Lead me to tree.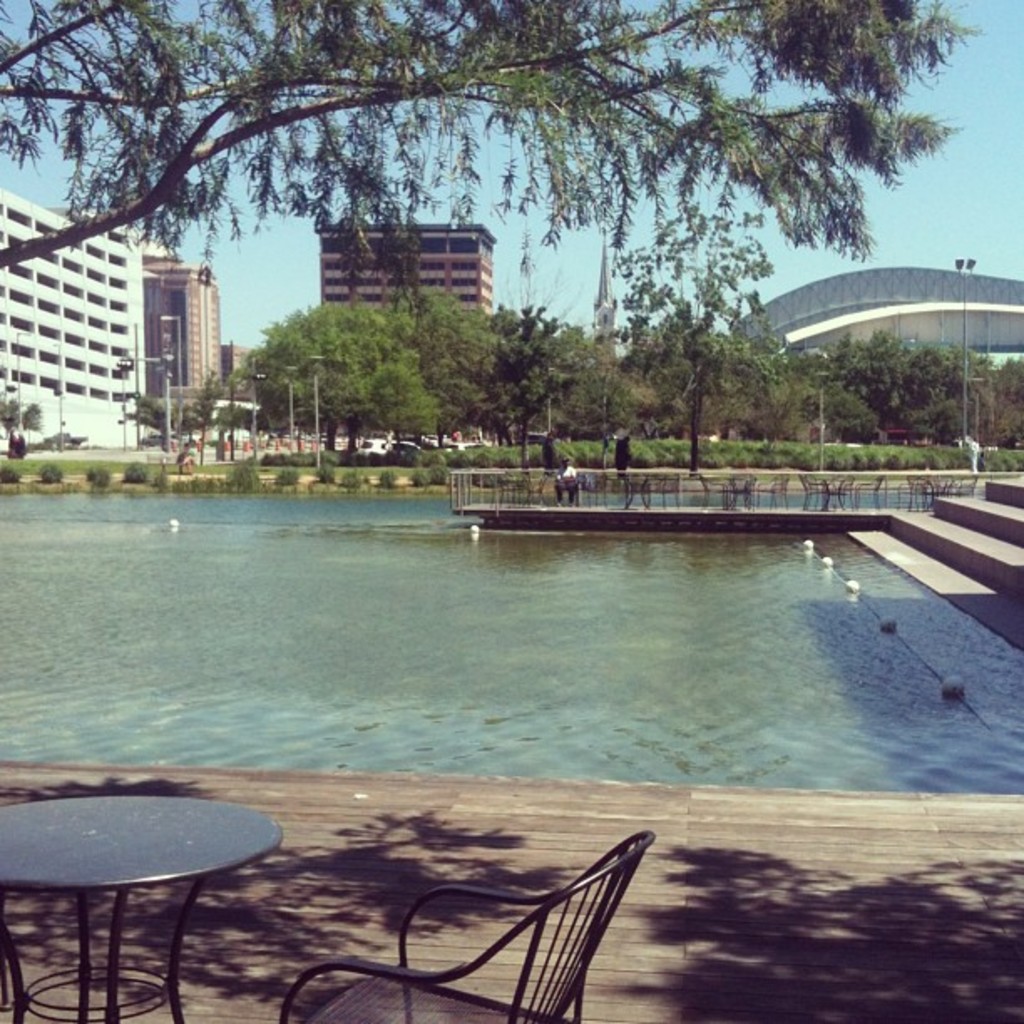
Lead to x1=0 y1=0 x2=994 y2=269.
